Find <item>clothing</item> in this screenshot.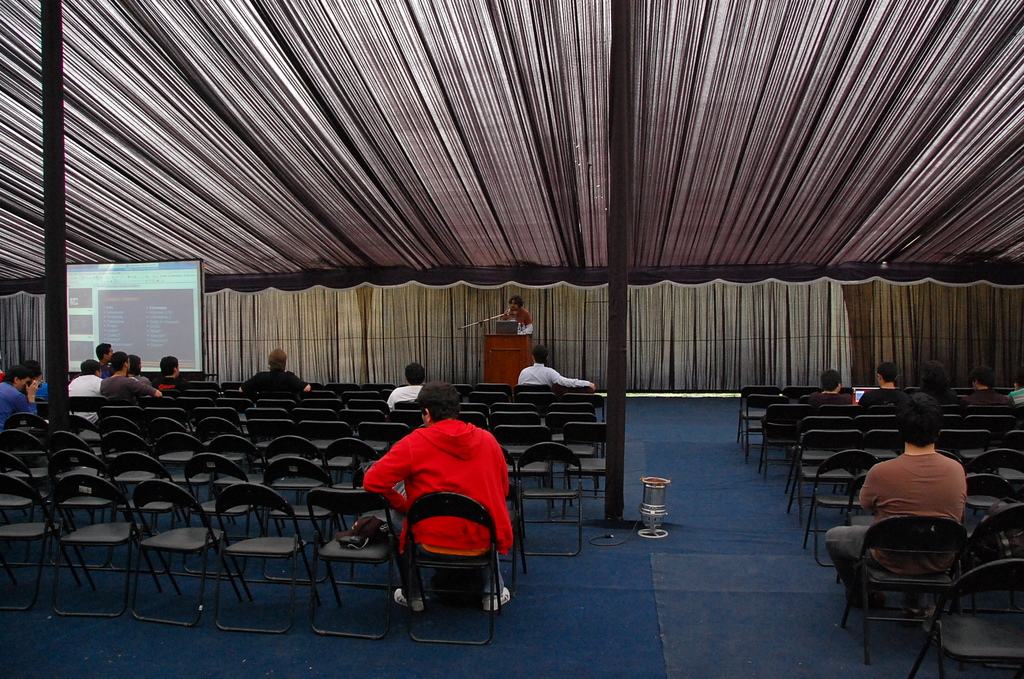
The bounding box for <item>clothing</item> is region(959, 386, 1011, 407).
